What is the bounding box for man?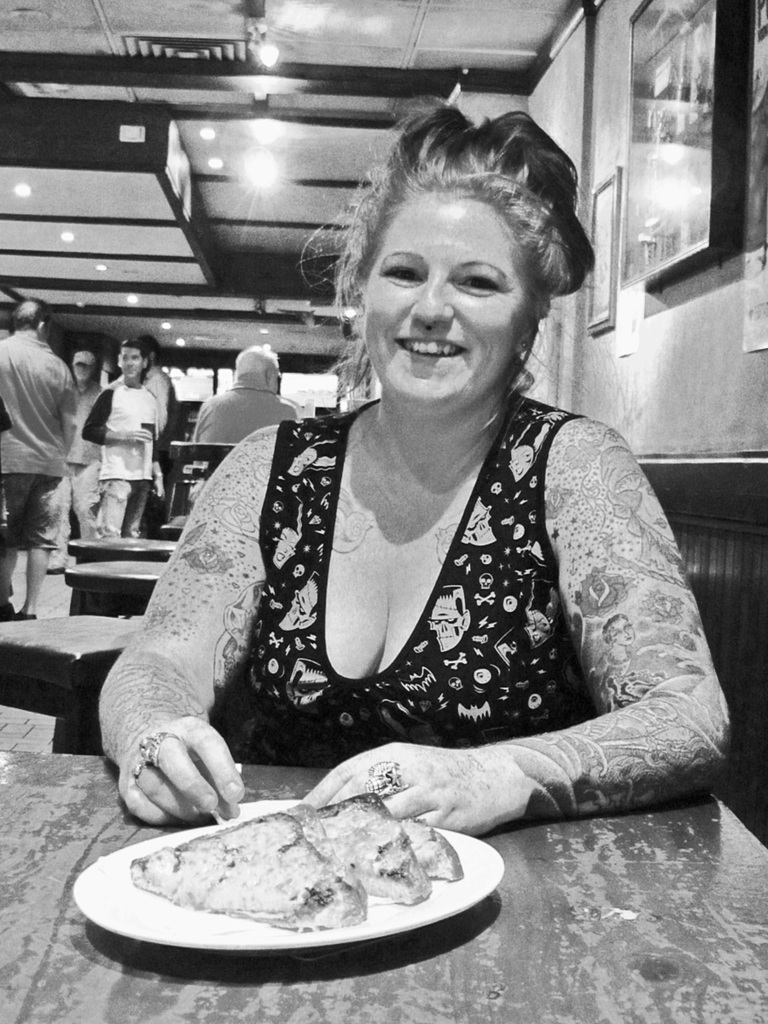
[left=83, top=329, right=172, bottom=519].
